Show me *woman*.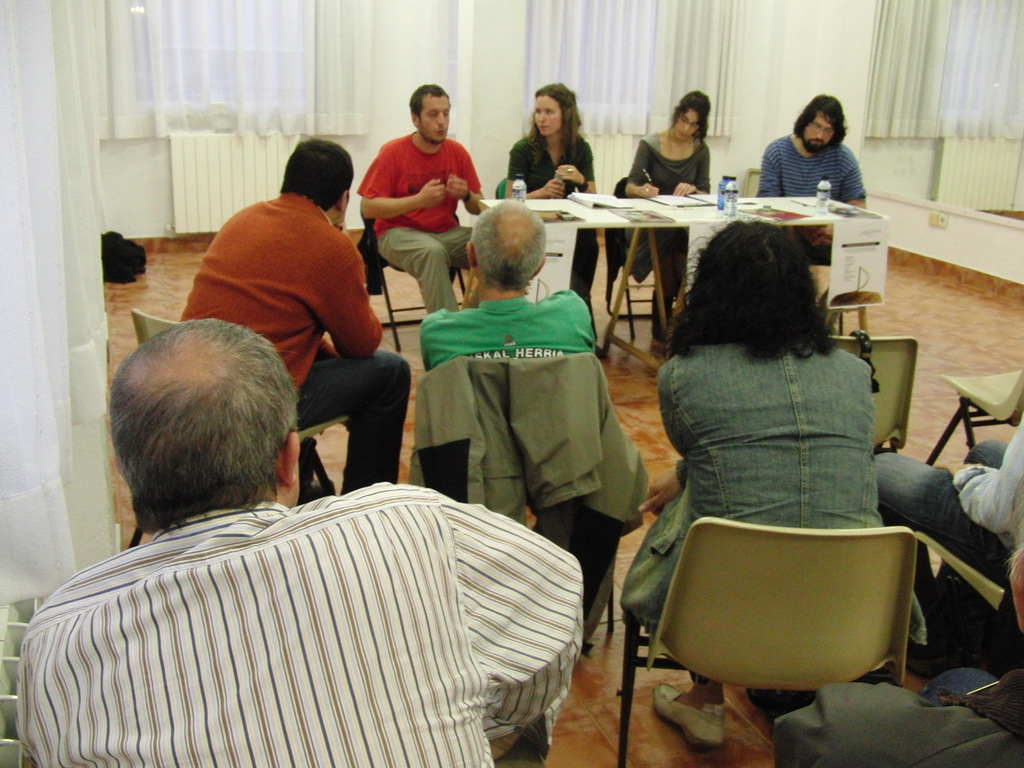
*woman* is here: [left=495, top=69, right=614, bottom=369].
